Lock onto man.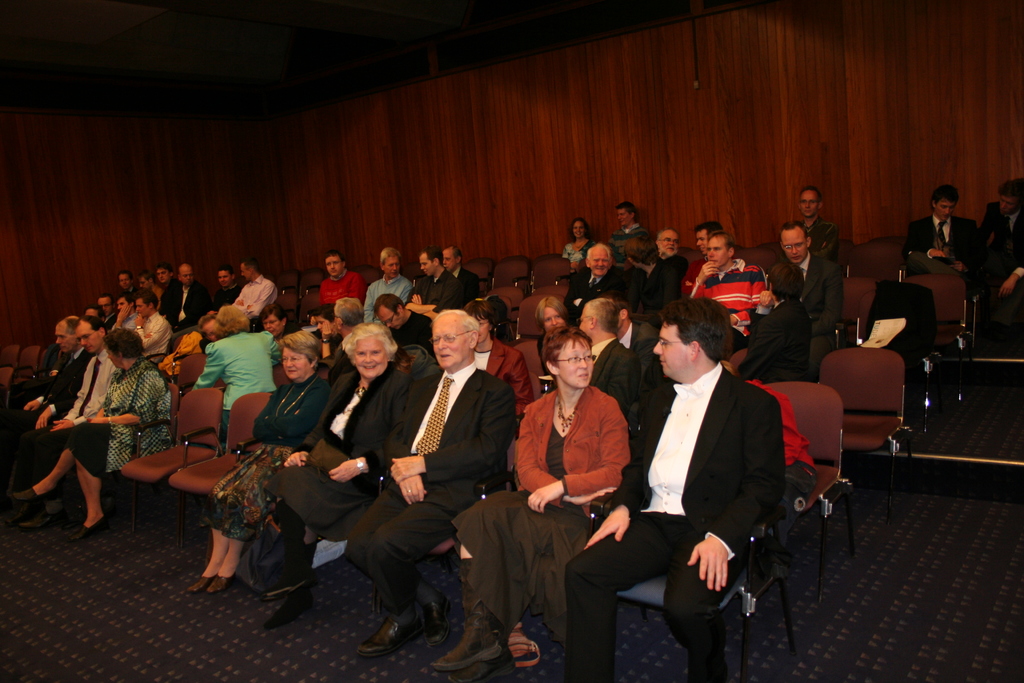
Locked: region(769, 217, 847, 371).
